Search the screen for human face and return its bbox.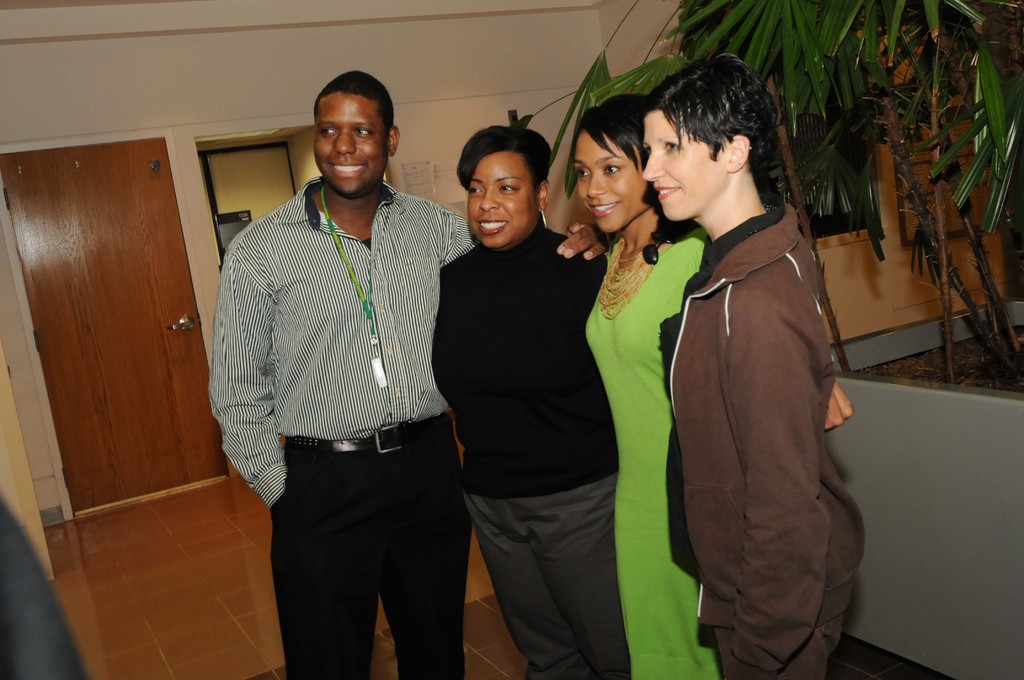
Found: bbox=(467, 150, 545, 255).
